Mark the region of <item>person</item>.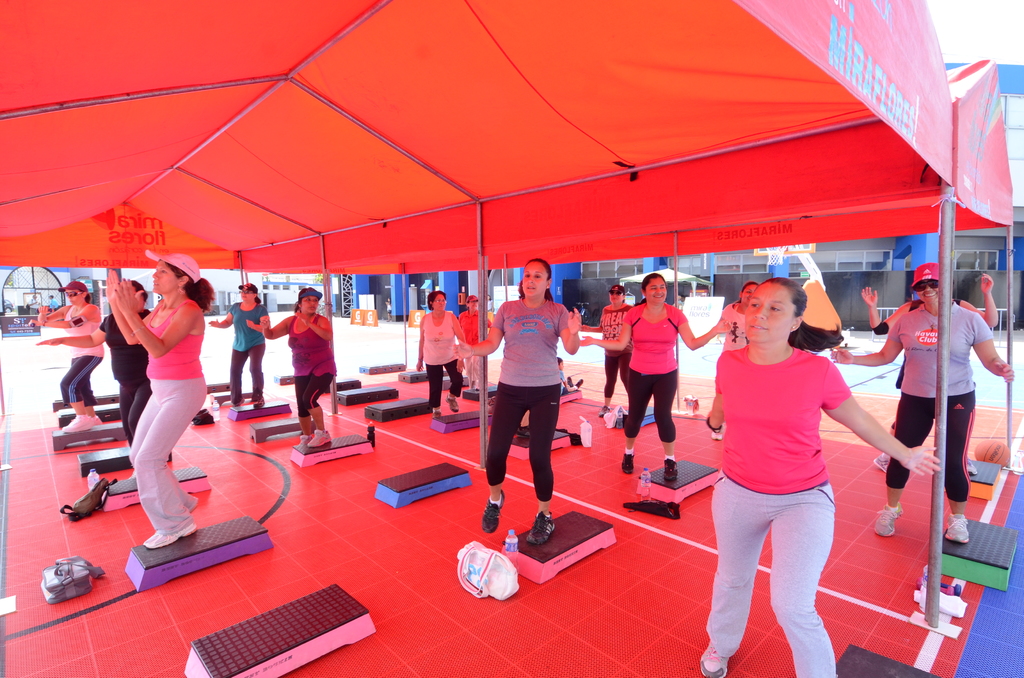
Region: left=460, top=293, right=496, bottom=387.
